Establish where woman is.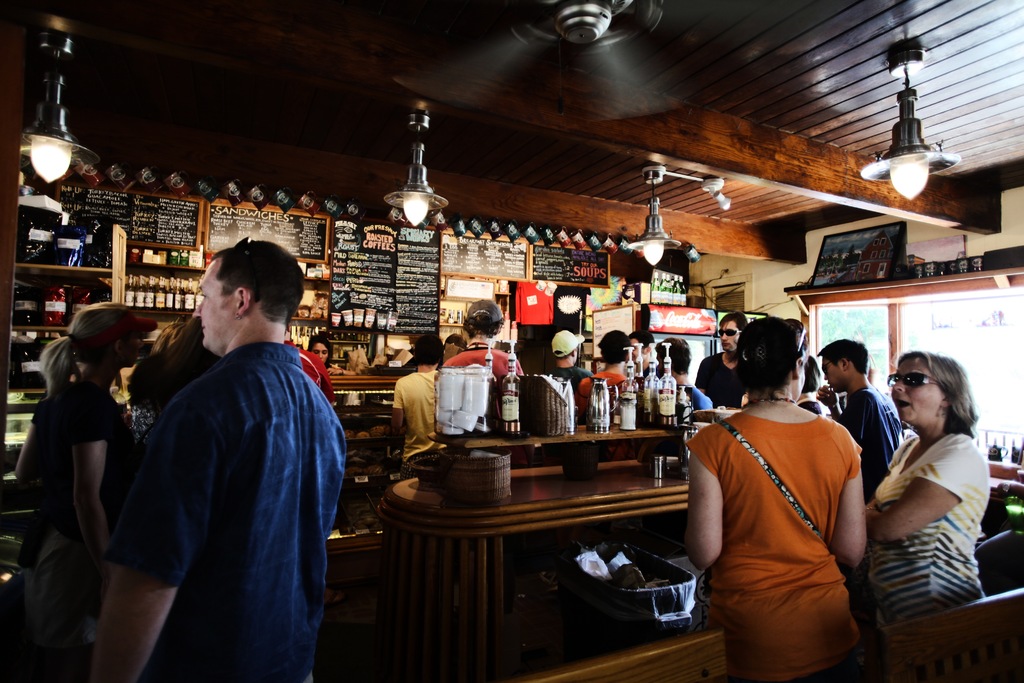
Established at region(852, 335, 1004, 650).
